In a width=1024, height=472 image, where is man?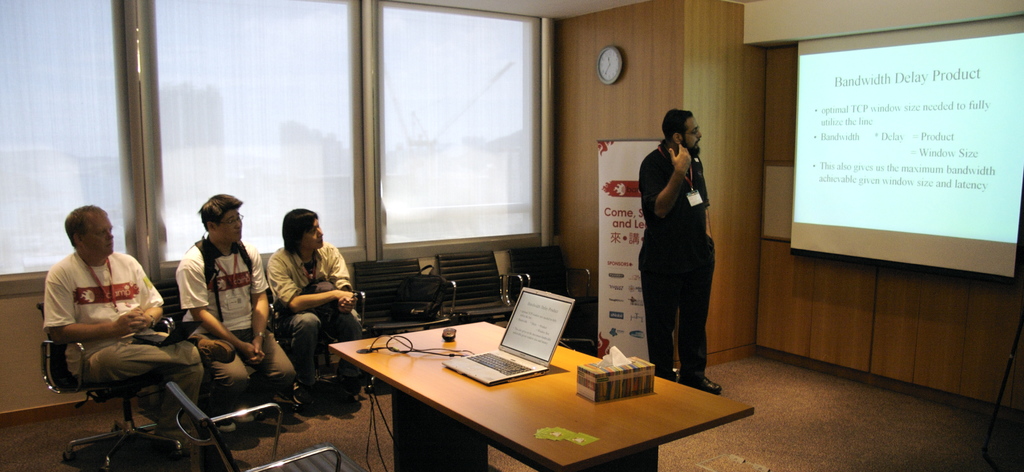
(169,187,299,423).
